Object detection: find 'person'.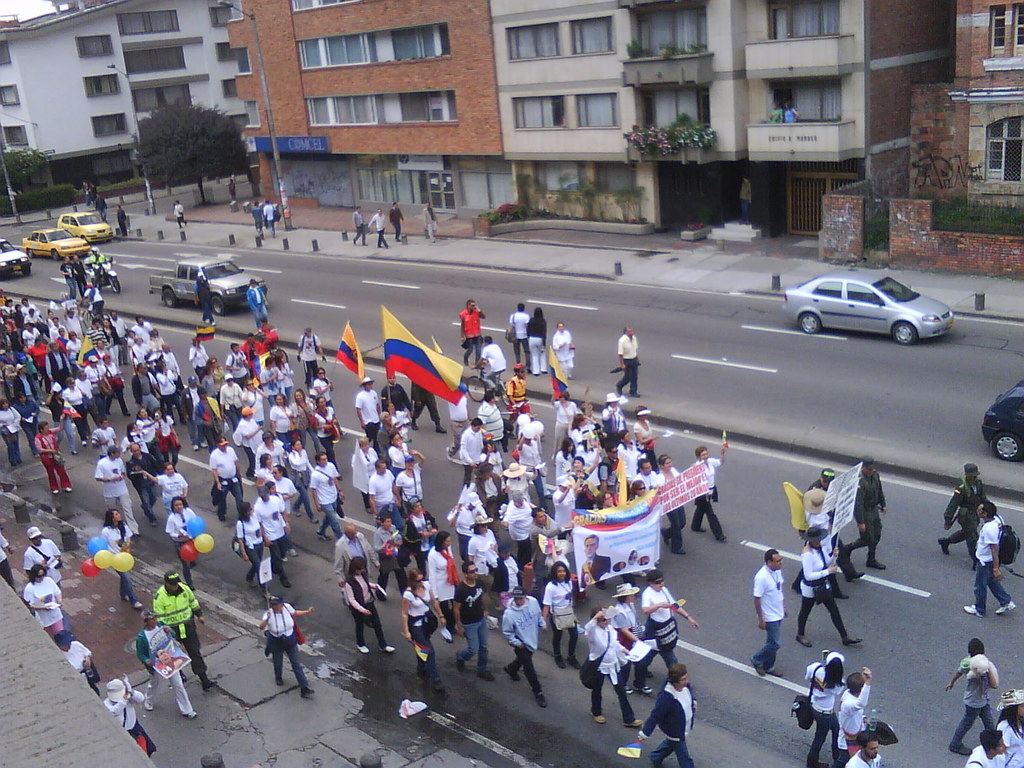
<bbox>228, 180, 237, 200</bbox>.
